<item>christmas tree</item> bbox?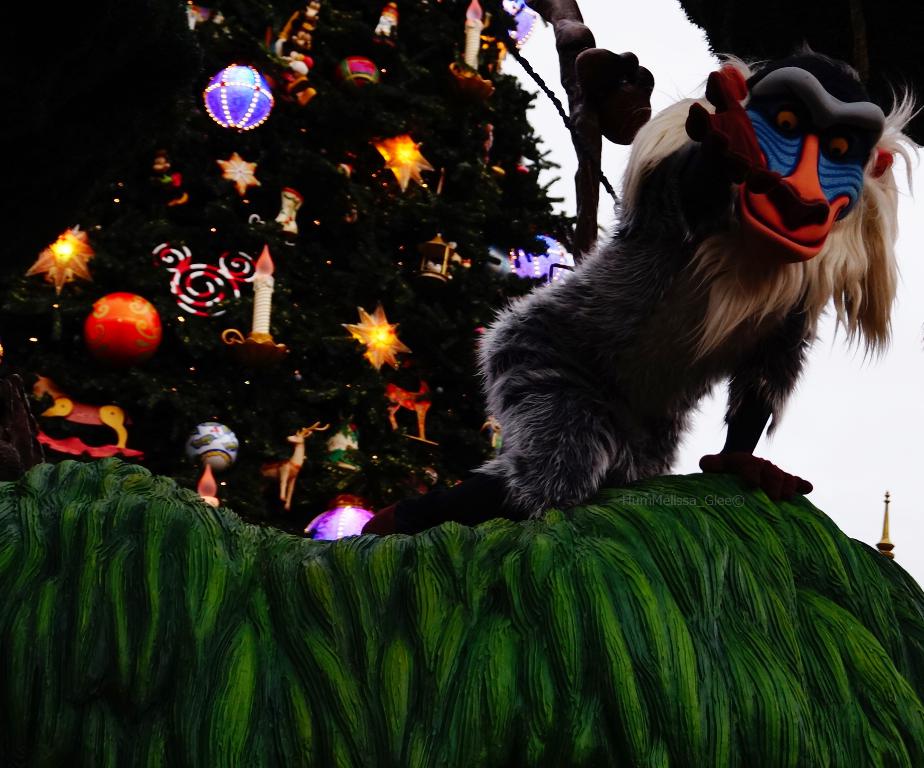
18,0,578,541
